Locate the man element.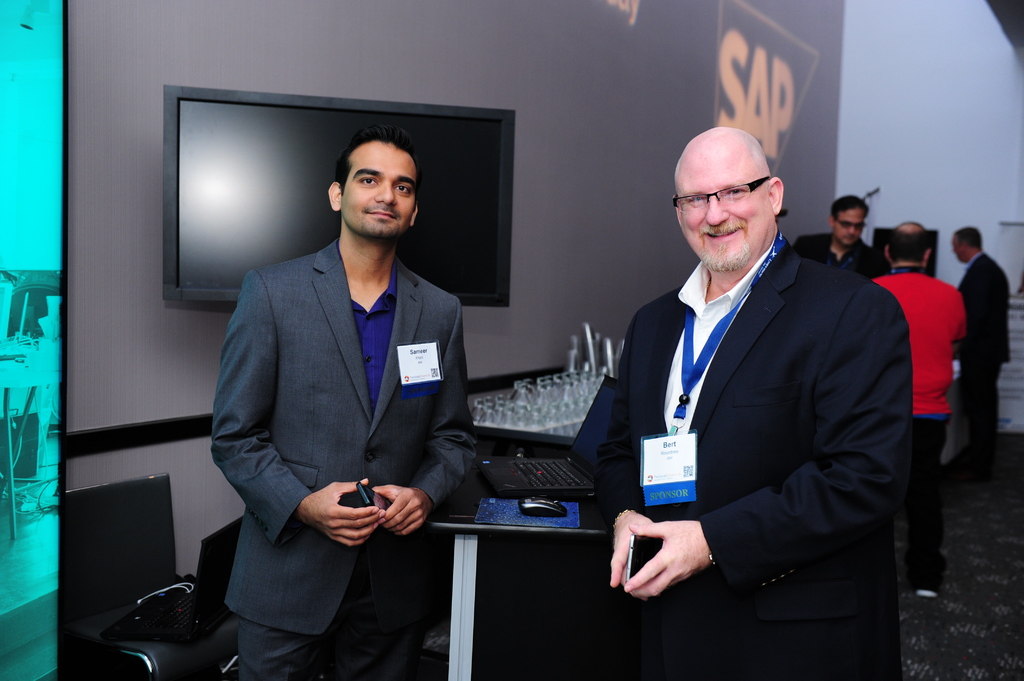
Element bbox: {"x1": 211, "y1": 124, "x2": 477, "y2": 680}.
